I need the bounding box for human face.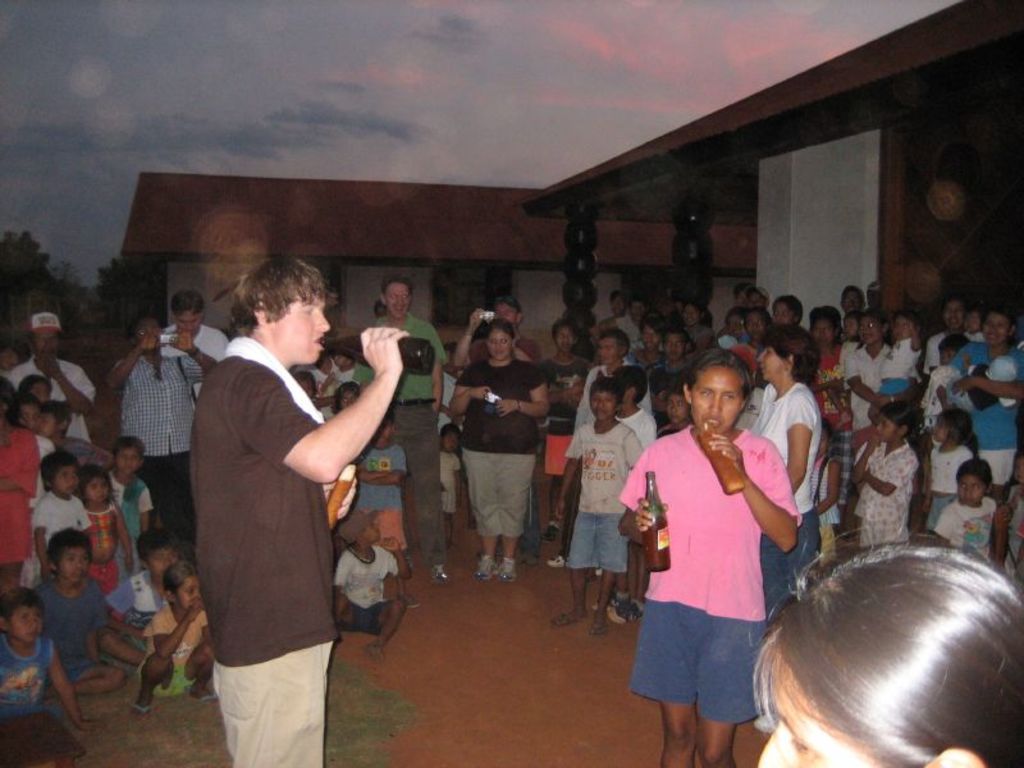
Here it is: 262 301 329 353.
